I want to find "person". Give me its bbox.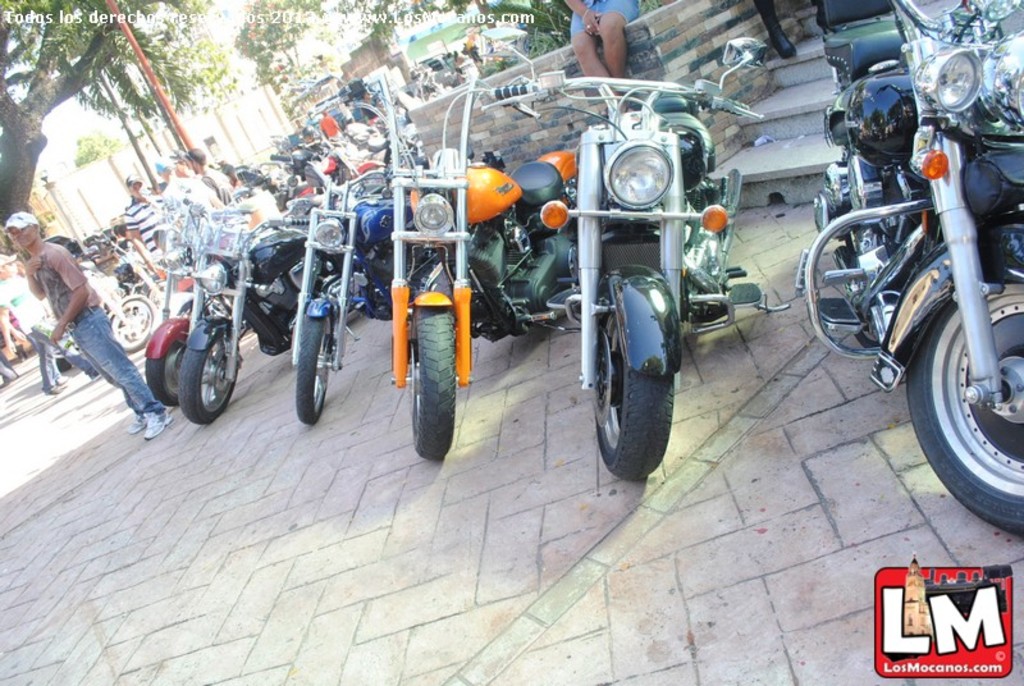
<box>157,150,216,235</box>.
